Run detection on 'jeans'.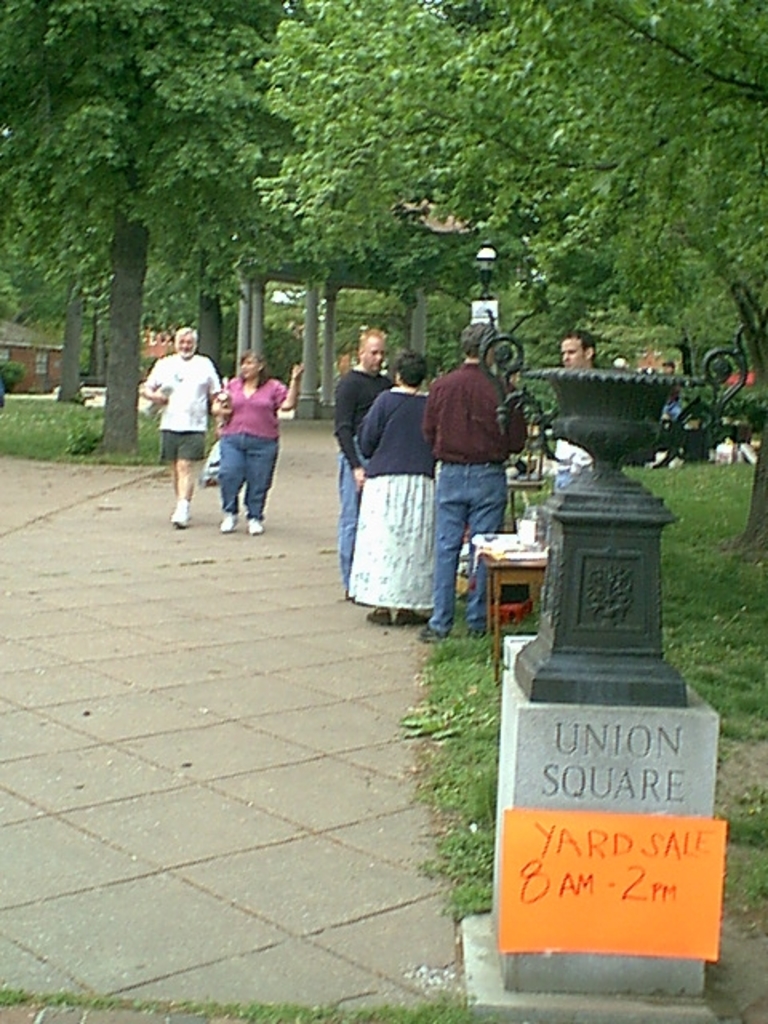
Result: [x1=434, y1=462, x2=501, y2=643].
